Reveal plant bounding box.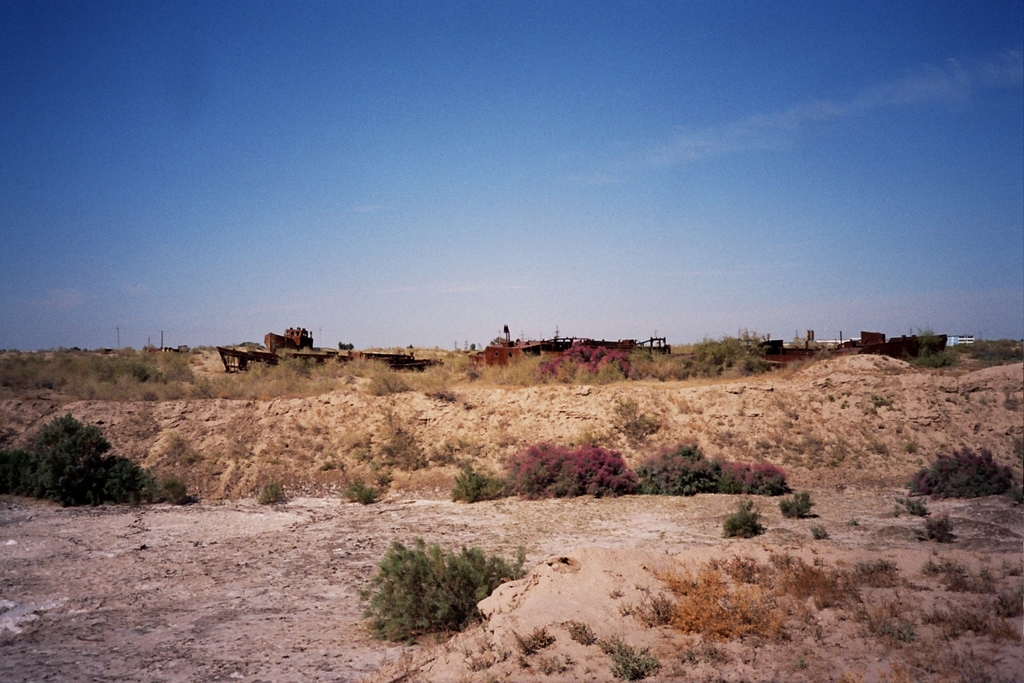
Revealed: bbox=(721, 458, 810, 494).
